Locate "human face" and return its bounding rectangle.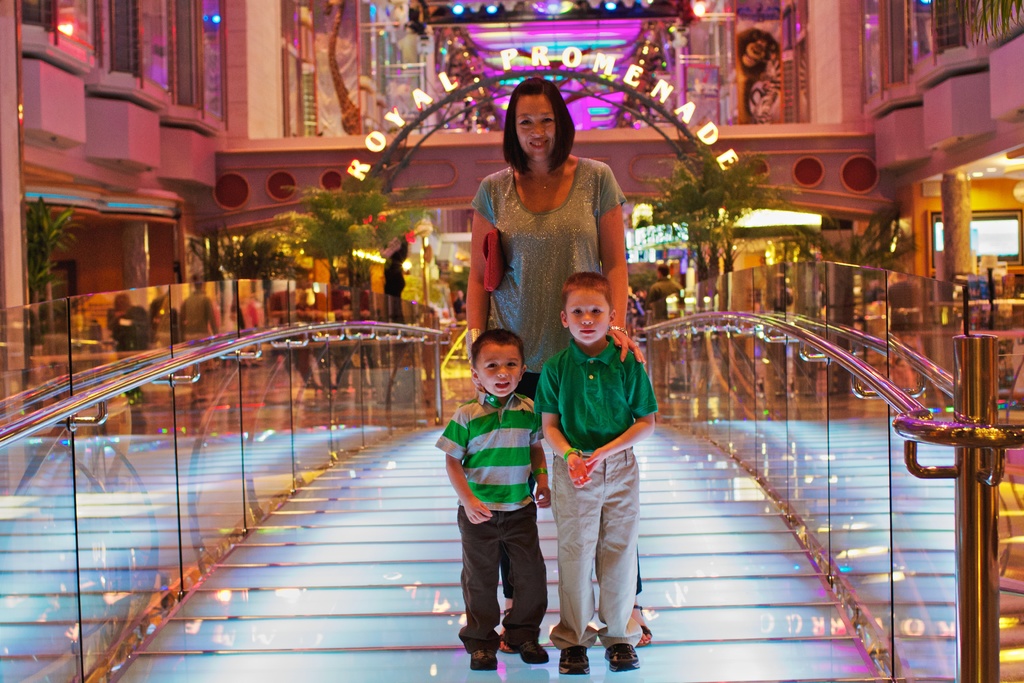
Rect(563, 287, 612, 346).
